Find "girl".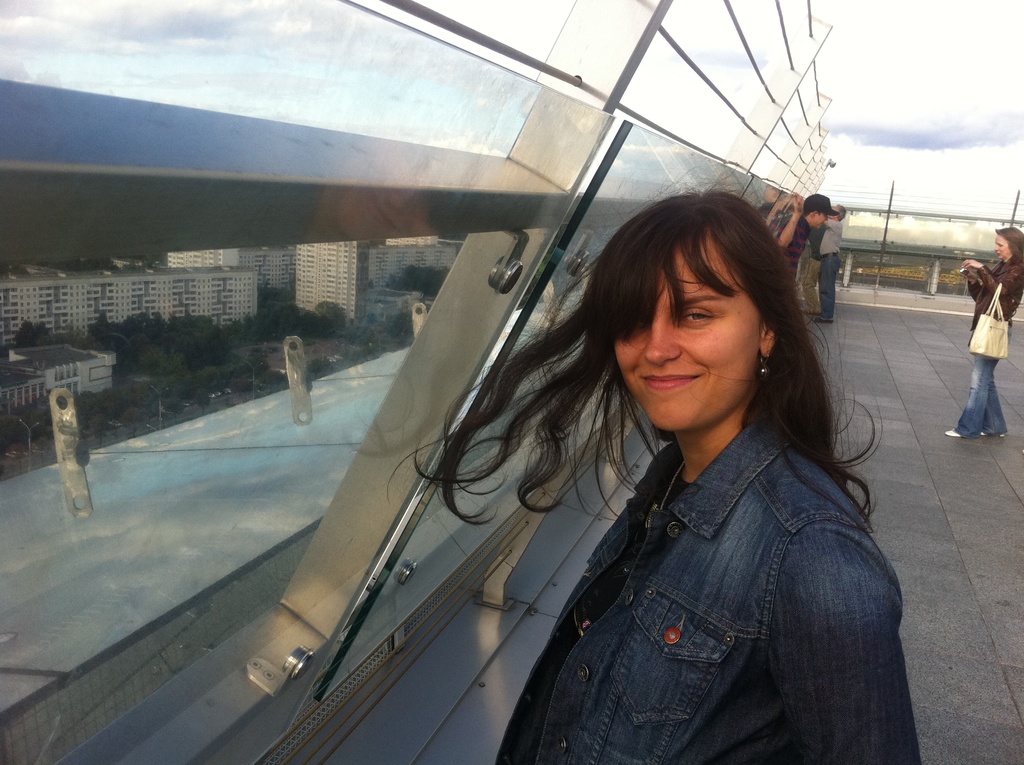
bbox=(946, 227, 1023, 439).
